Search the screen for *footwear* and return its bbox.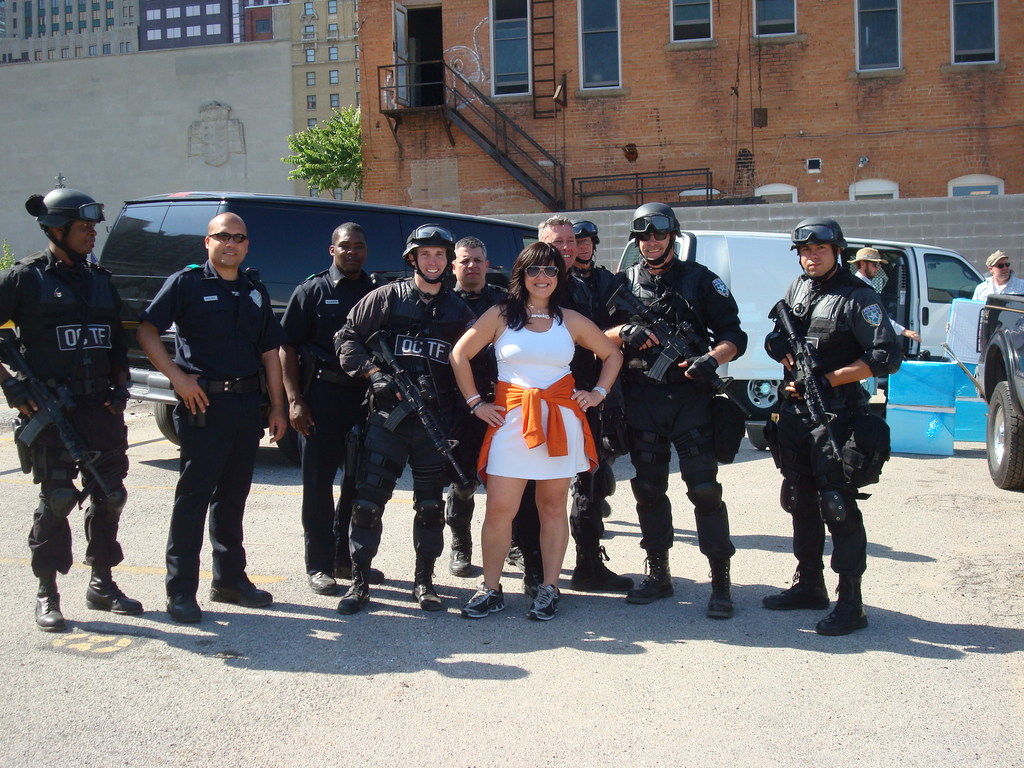
Found: detection(570, 545, 632, 589).
